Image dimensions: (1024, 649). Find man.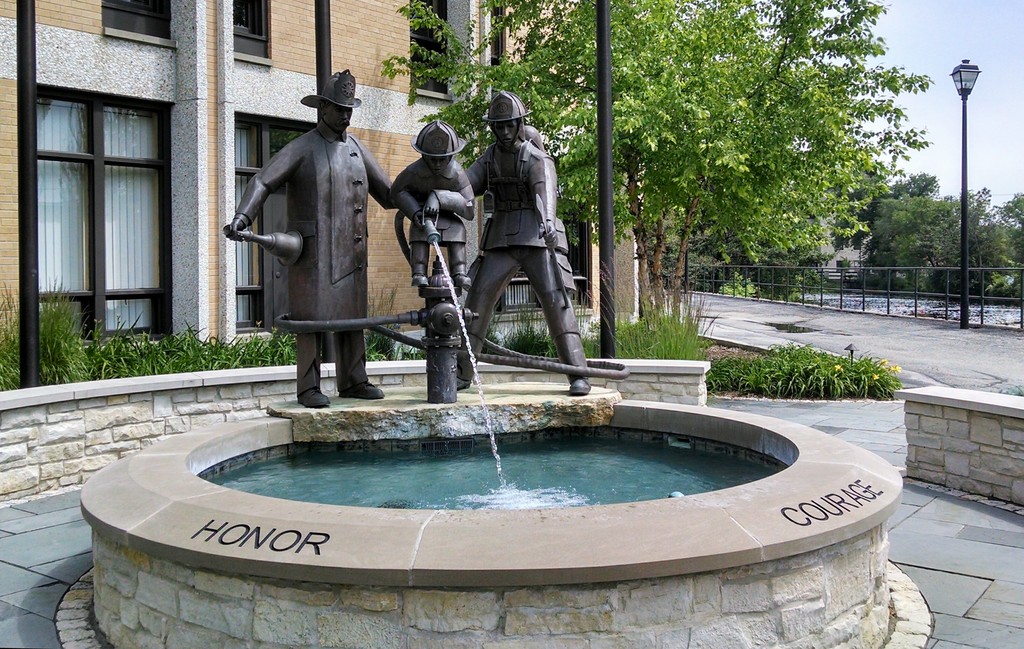
select_region(463, 93, 591, 395).
